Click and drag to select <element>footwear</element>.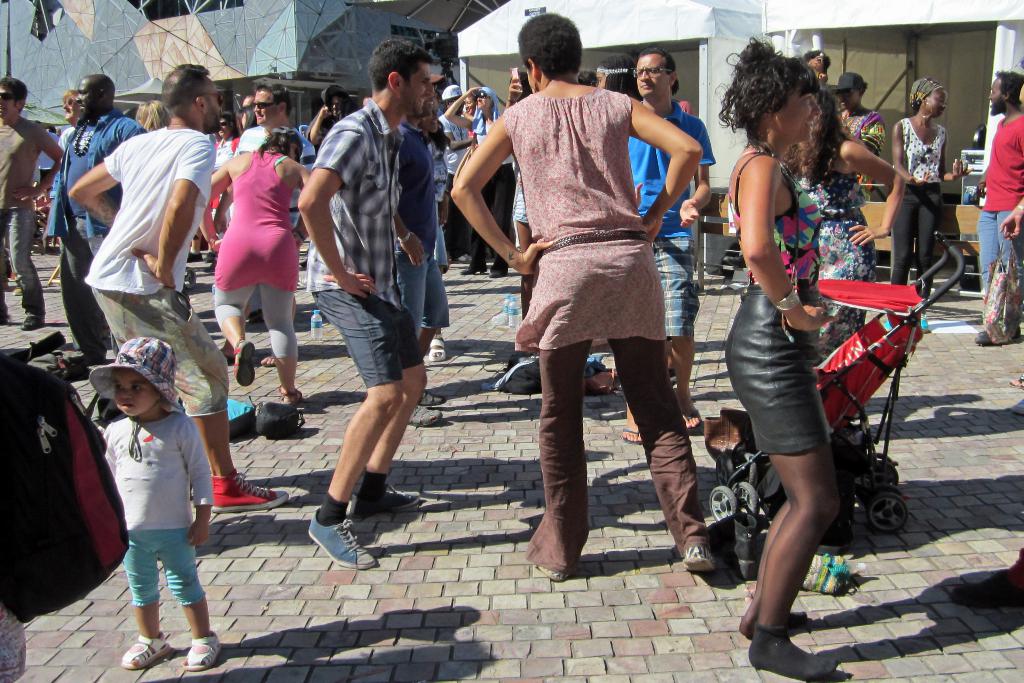
Selection: left=175, top=630, right=221, bottom=672.
